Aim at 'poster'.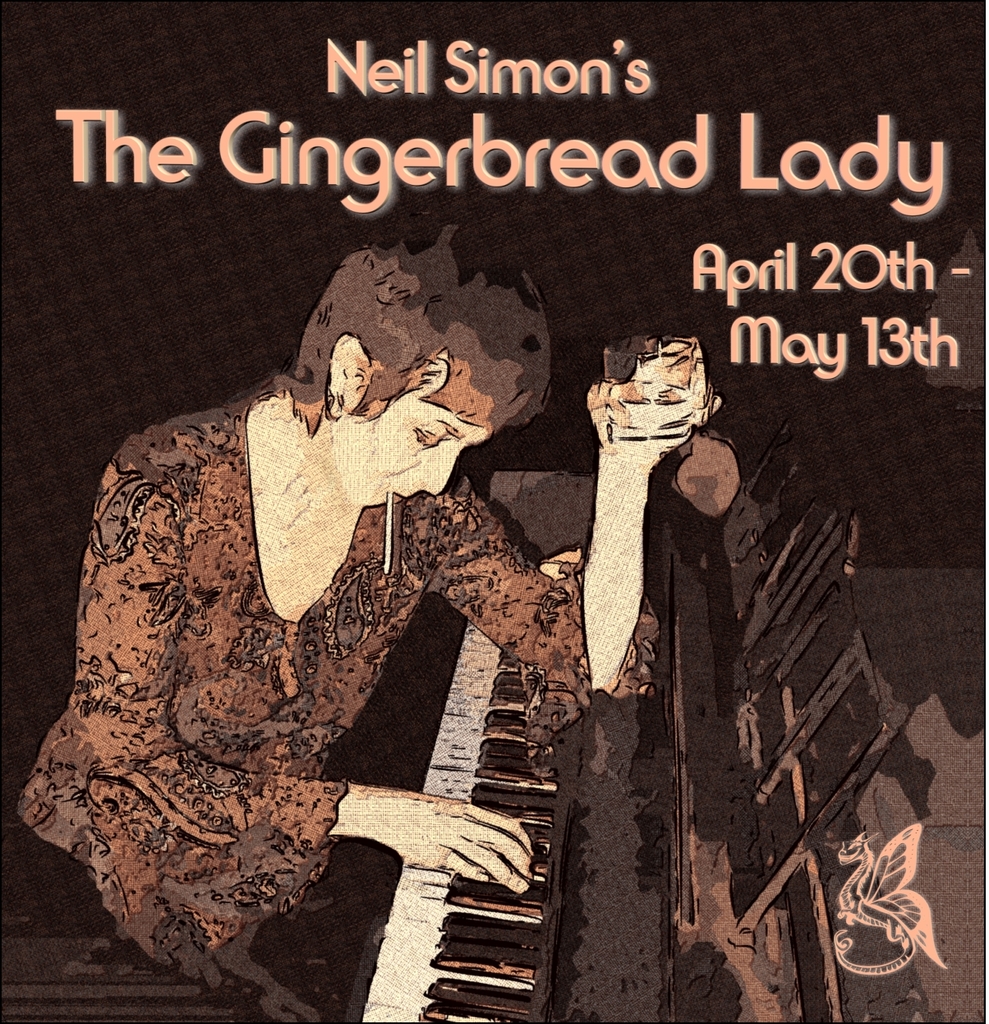
Aimed at (x1=0, y1=0, x2=980, y2=1023).
